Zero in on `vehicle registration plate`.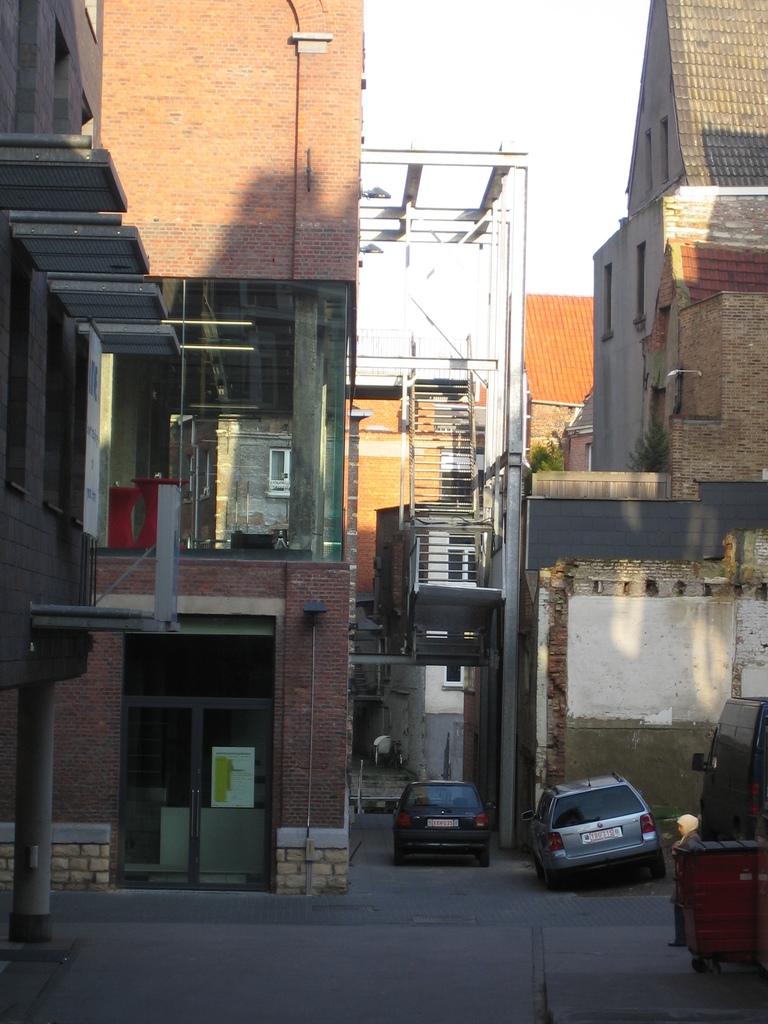
Zeroed in: crop(579, 826, 623, 847).
